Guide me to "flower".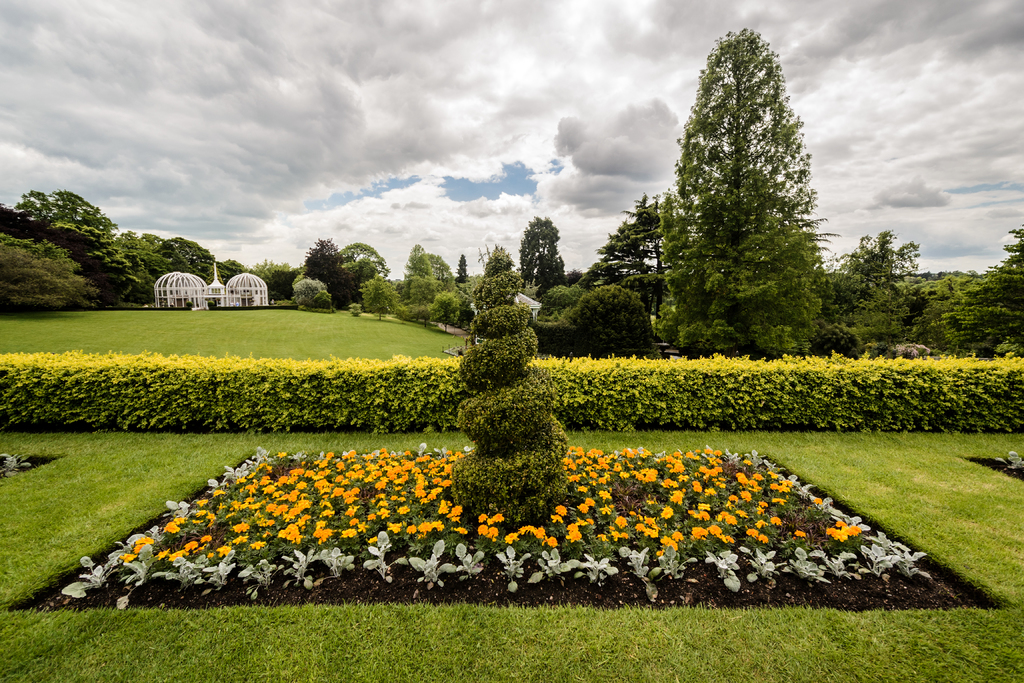
Guidance: {"x1": 411, "y1": 541, "x2": 456, "y2": 586}.
